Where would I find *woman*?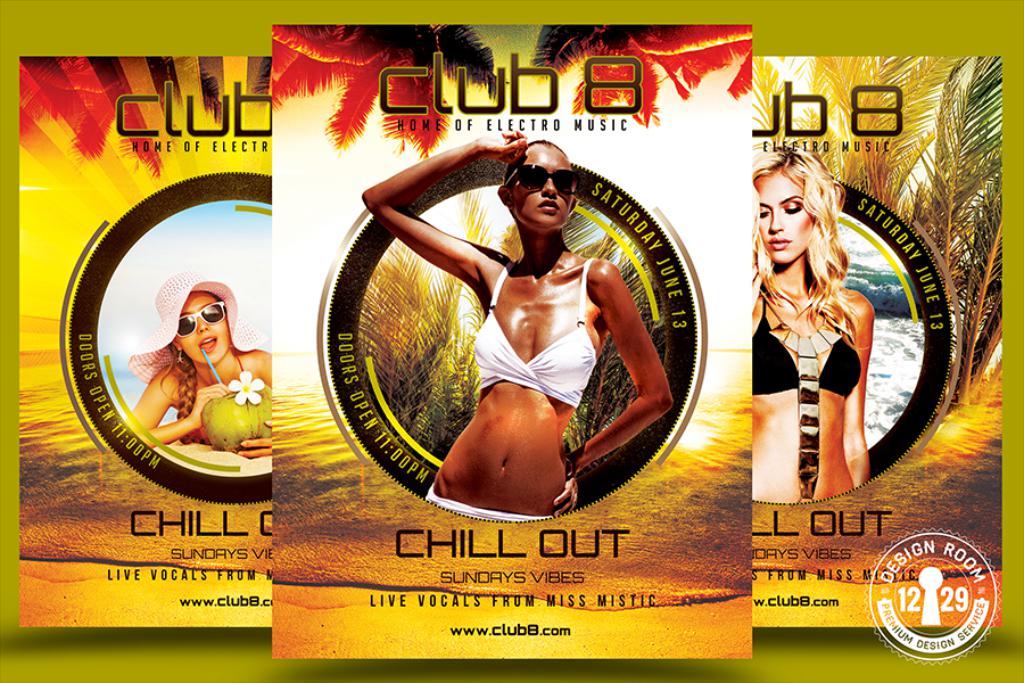
At crop(360, 123, 676, 529).
